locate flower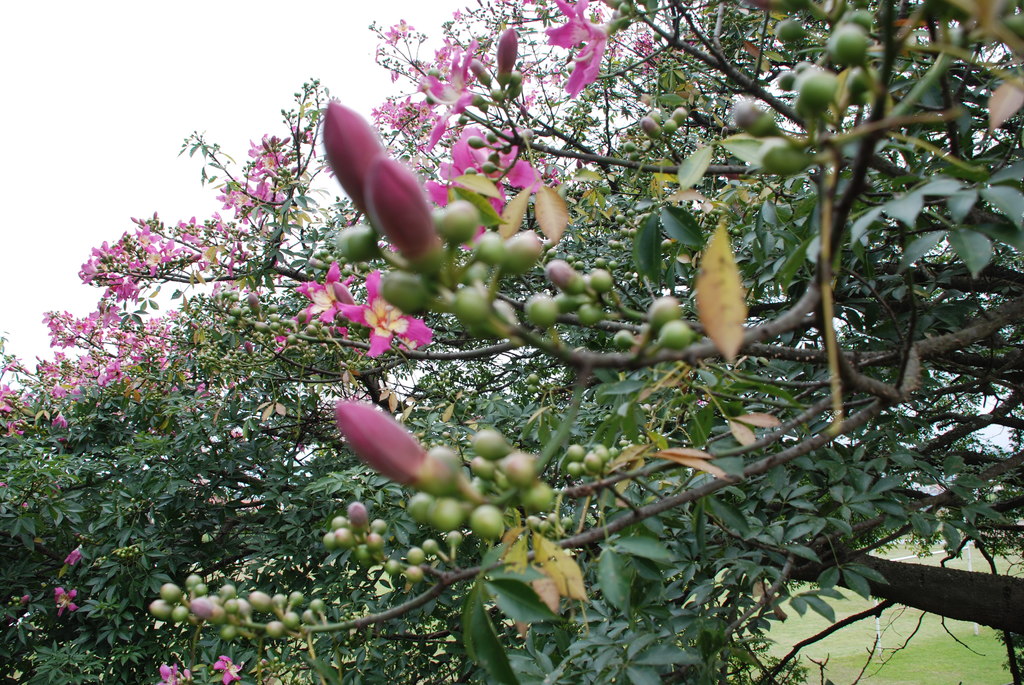
(154, 663, 189, 684)
